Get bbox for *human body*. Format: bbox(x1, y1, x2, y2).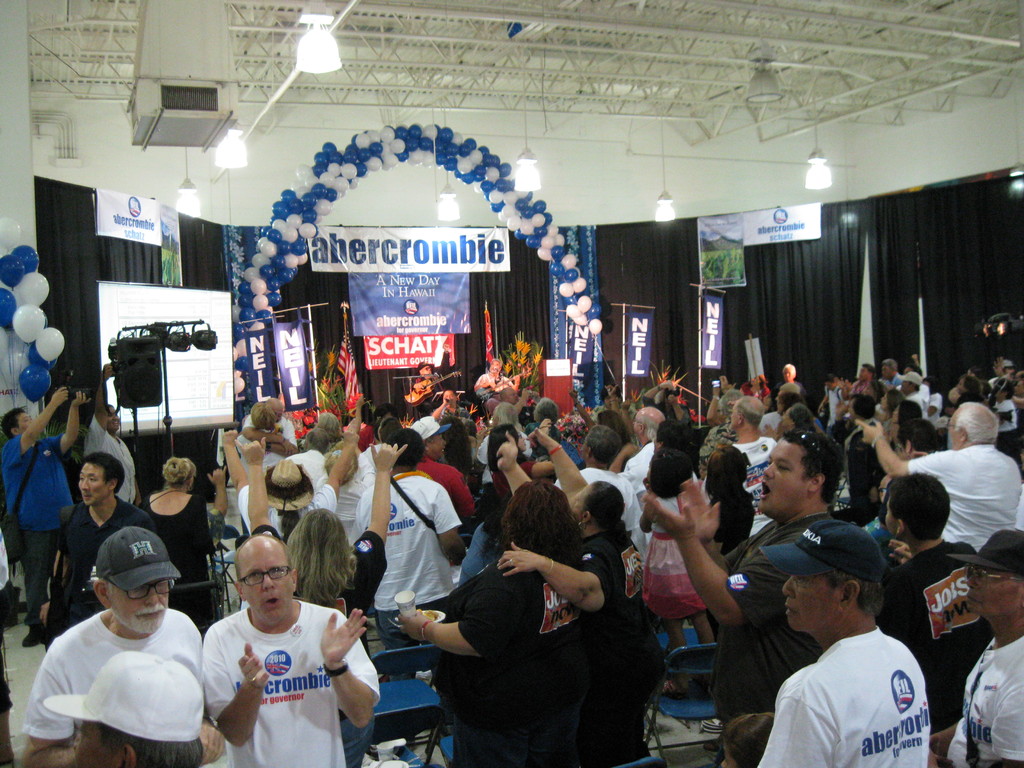
bbox(739, 377, 770, 399).
